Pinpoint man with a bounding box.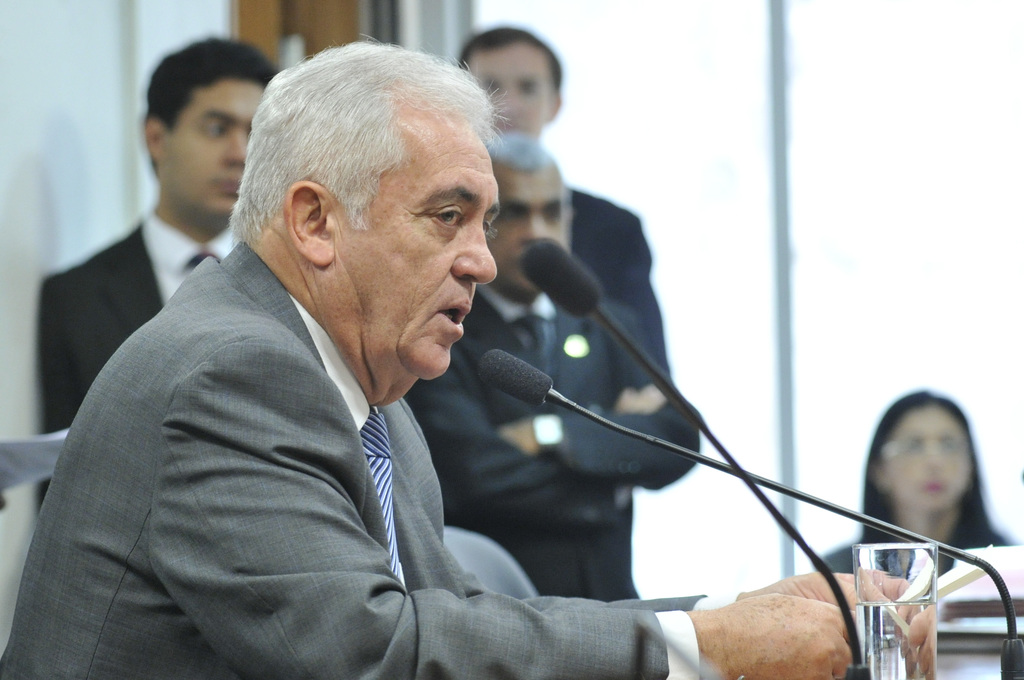
select_region(35, 35, 280, 504).
